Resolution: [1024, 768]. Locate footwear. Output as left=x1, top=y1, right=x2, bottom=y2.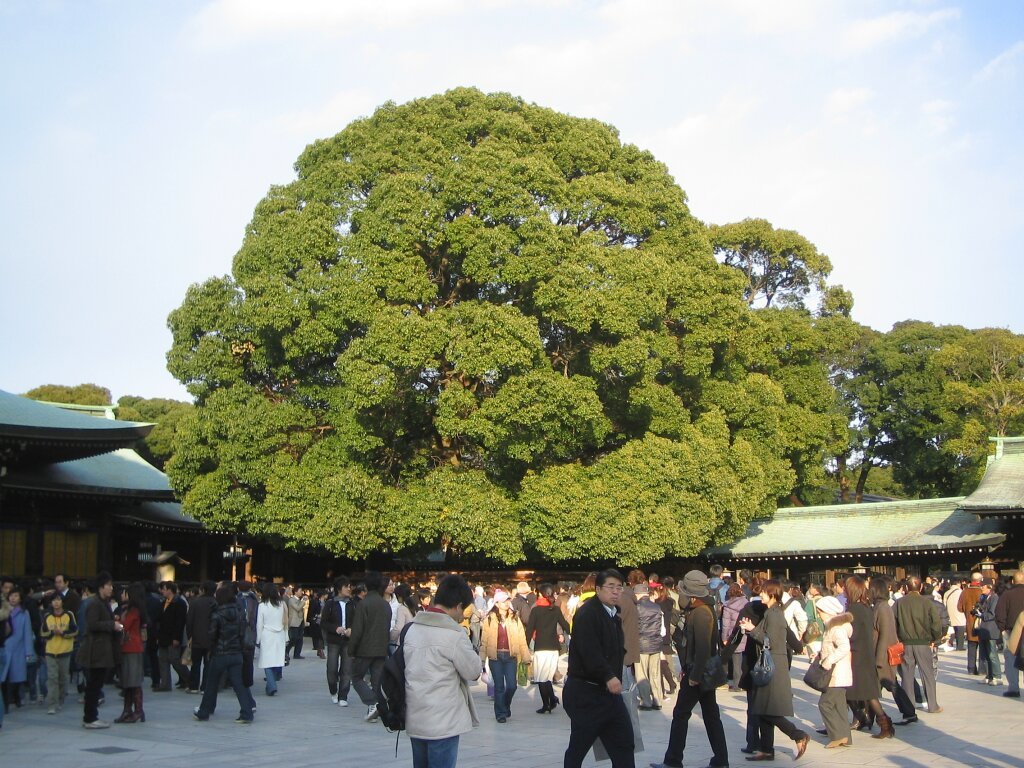
left=1002, top=691, right=1020, bottom=695.
